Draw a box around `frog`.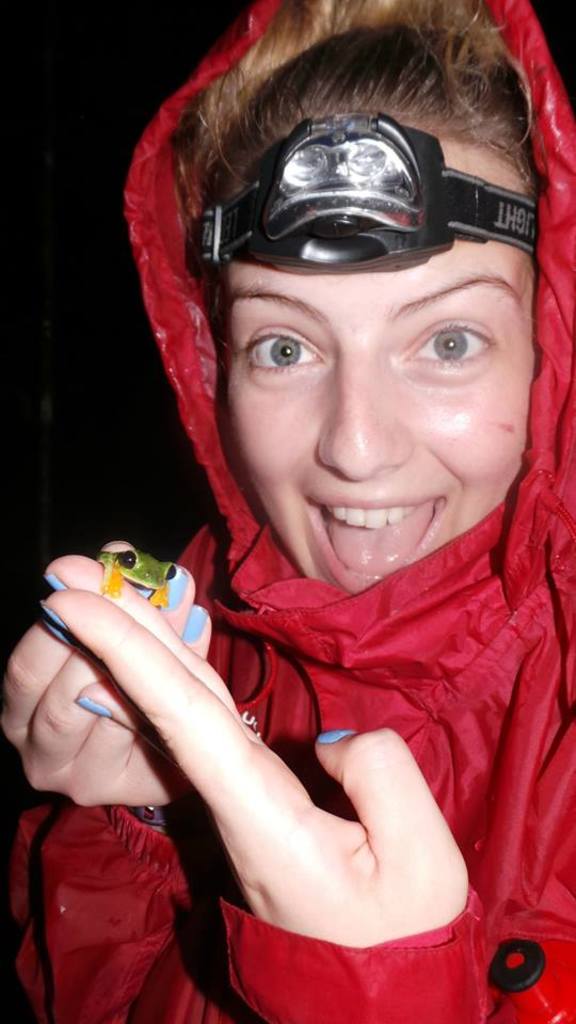
pyautogui.locateOnScreen(91, 547, 179, 609).
